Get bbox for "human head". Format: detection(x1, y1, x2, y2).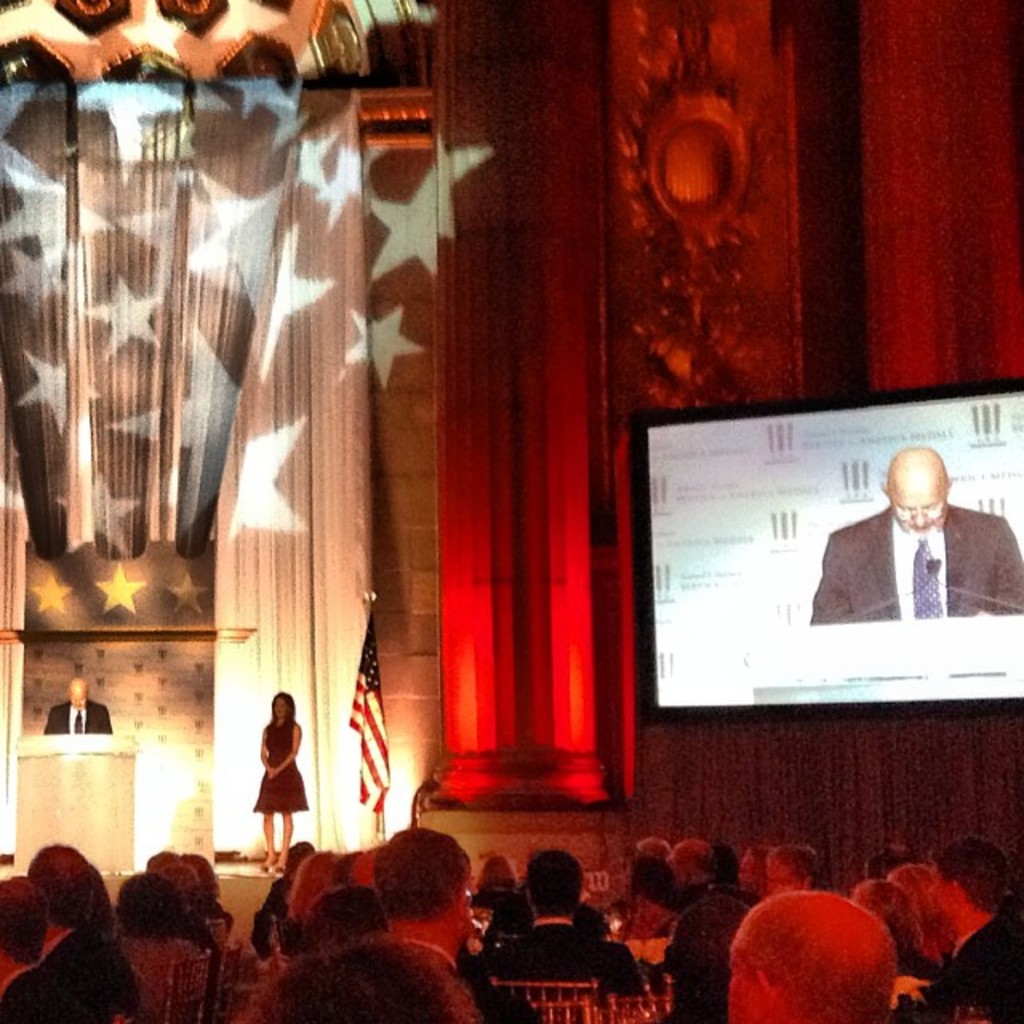
detection(146, 846, 203, 925).
